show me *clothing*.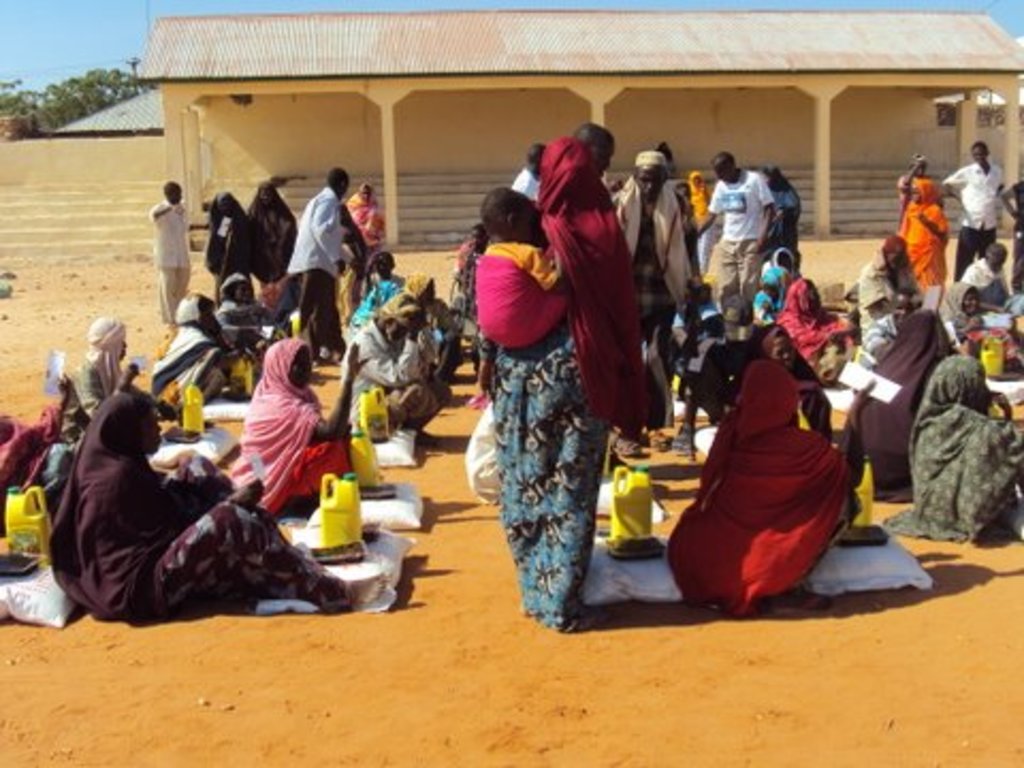
*clothing* is here: rect(341, 198, 397, 267).
